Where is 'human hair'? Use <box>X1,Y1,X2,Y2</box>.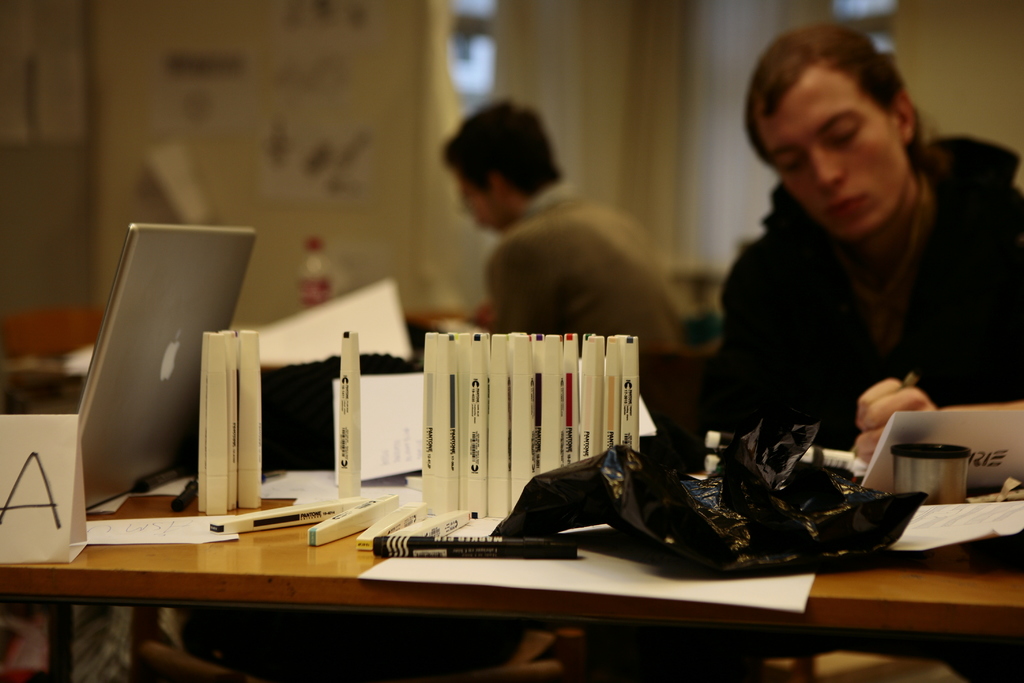
<box>447,96,580,202</box>.
